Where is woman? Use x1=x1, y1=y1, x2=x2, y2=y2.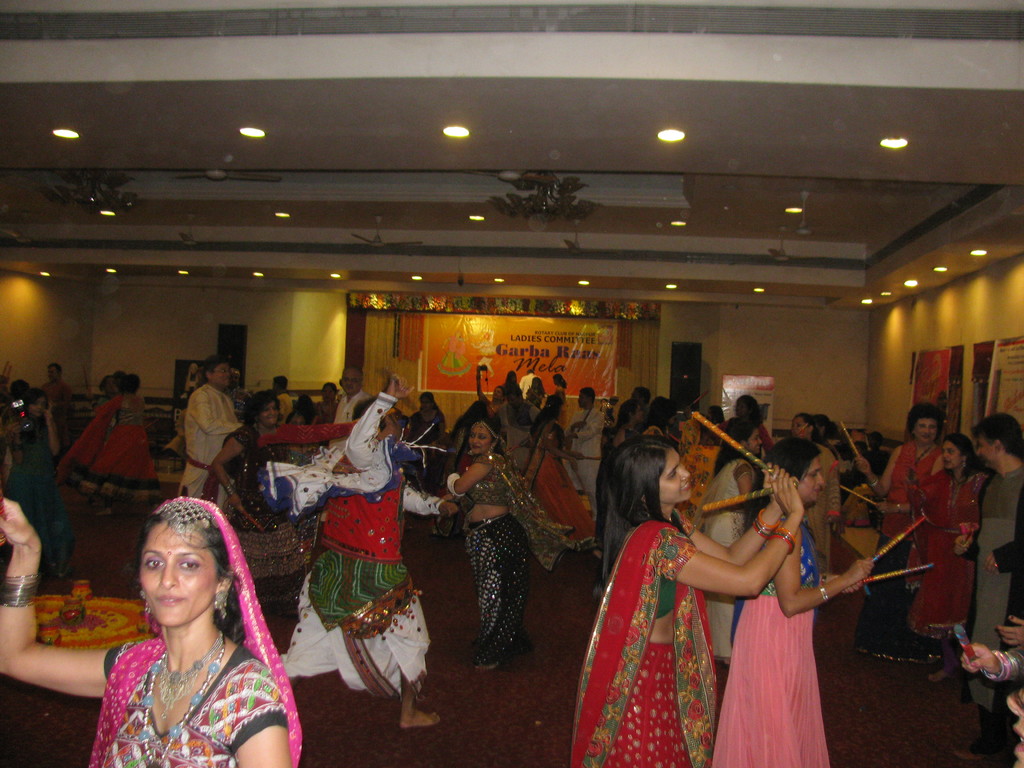
x1=474, y1=365, x2=508, y2=416.
